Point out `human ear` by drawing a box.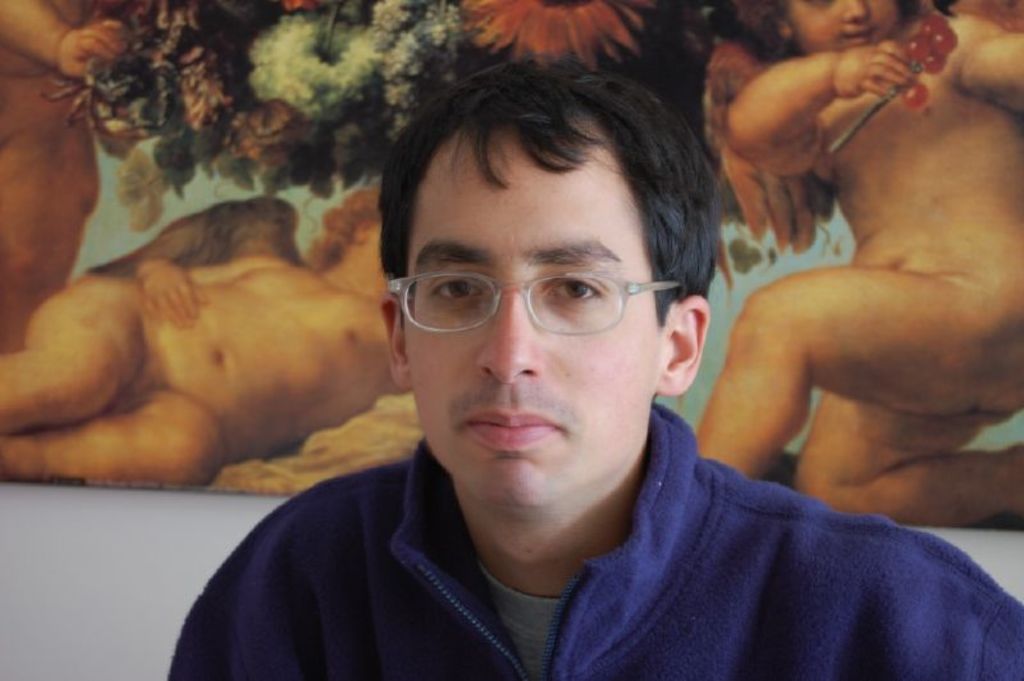
(left=662, top=297, right=710, bottom=397).
